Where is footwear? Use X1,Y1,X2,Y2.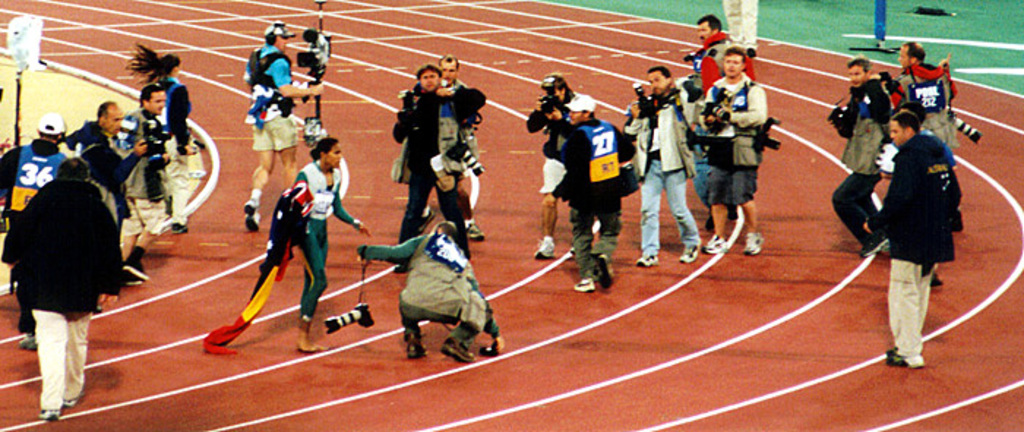
595,253,616,284.
